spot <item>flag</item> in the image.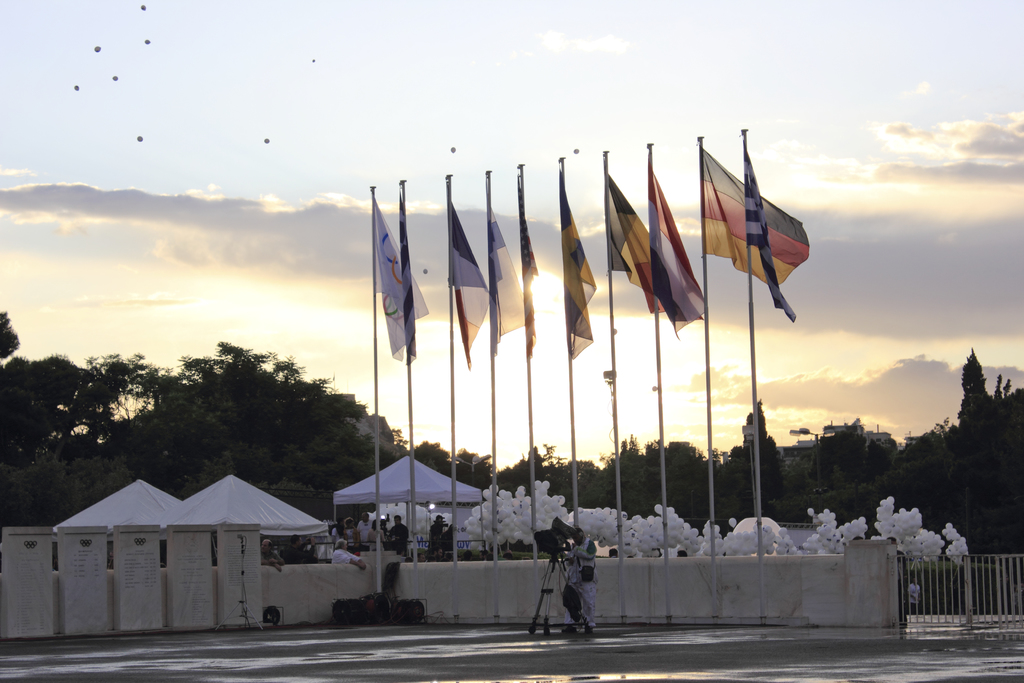
<item>flag</item> found at (564, 168, 596, 361).
